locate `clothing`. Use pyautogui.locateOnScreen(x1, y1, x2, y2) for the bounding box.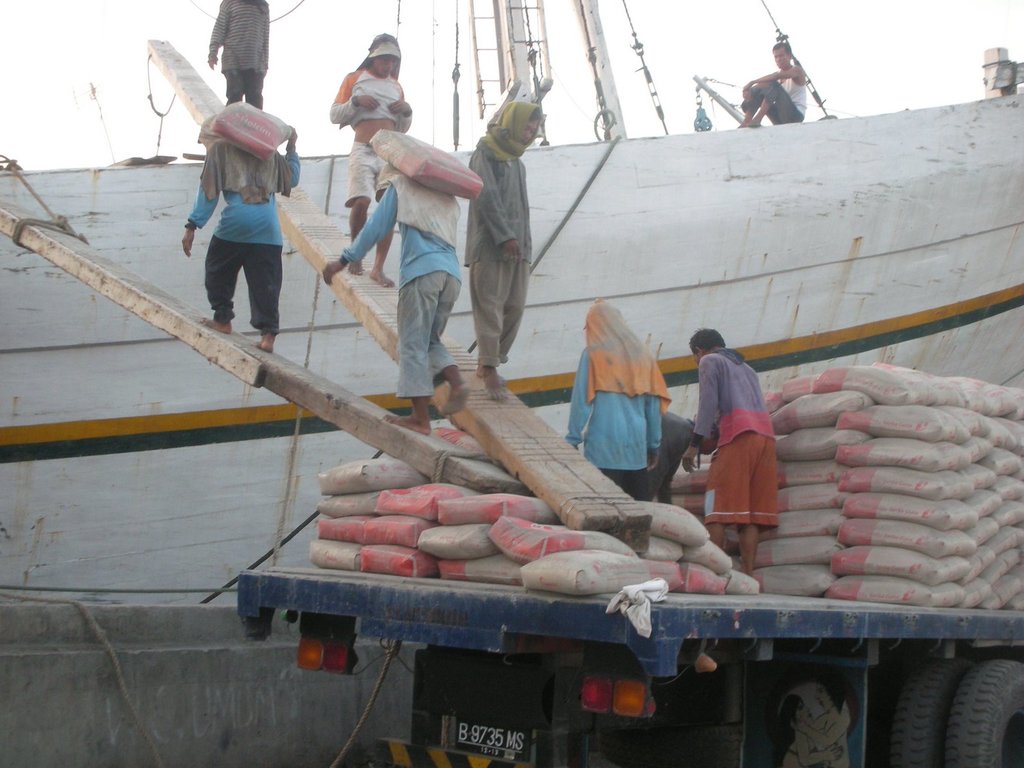
pyautogui.locateOnScreen(188, 137, 300, 337).
